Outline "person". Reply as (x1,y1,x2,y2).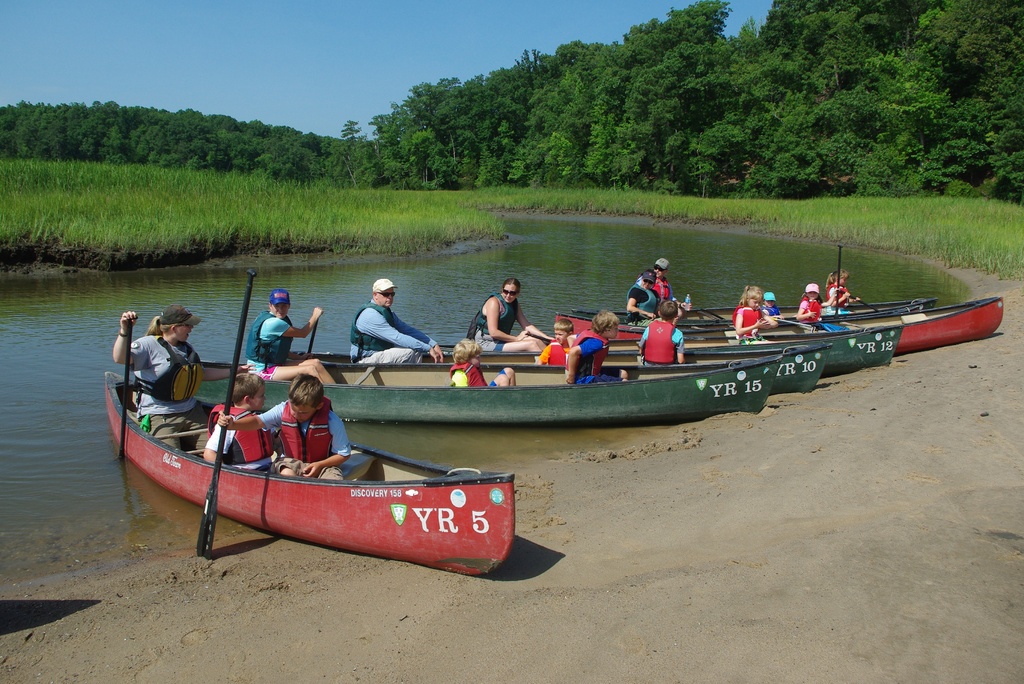
(794,281,826,322).
